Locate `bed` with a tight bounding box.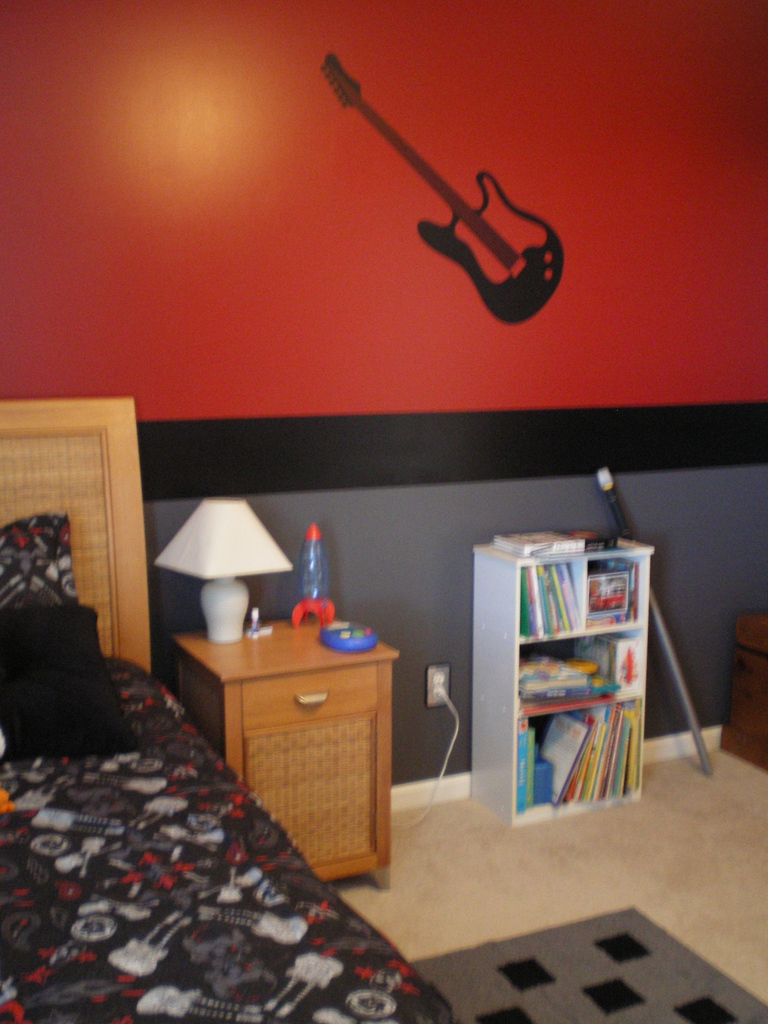
pyautogui.locateOnScreen(0, 399, 450, 1023).
